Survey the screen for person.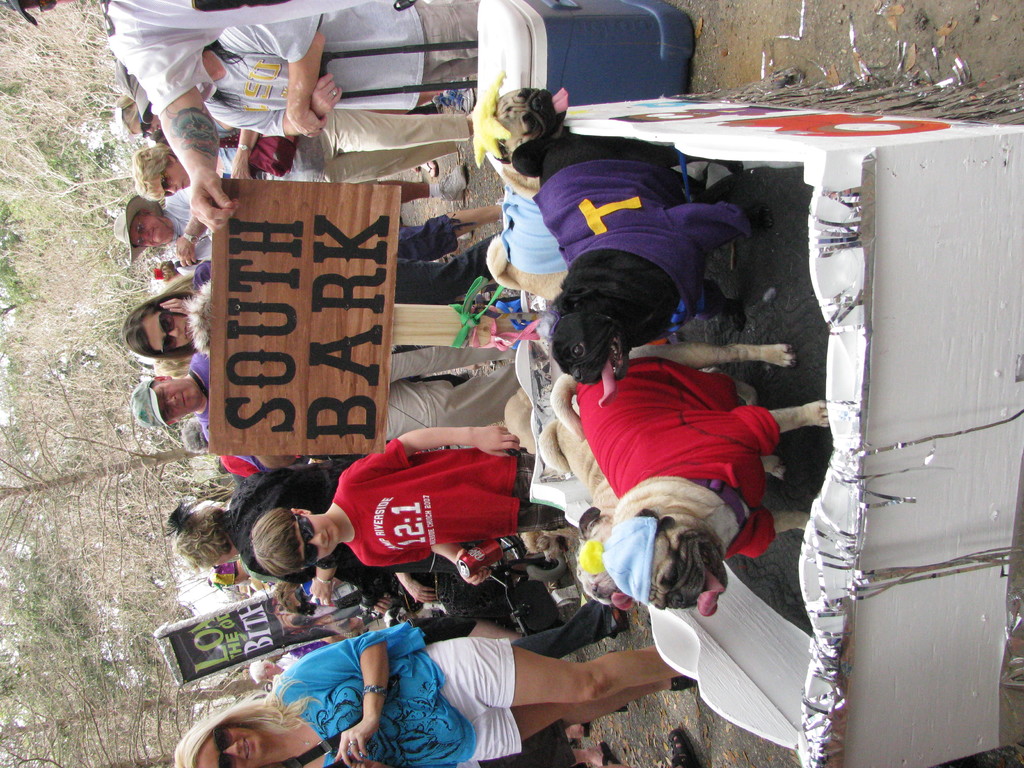
Survey found: [x1=172, y1=616, x2=692, y2=767].
